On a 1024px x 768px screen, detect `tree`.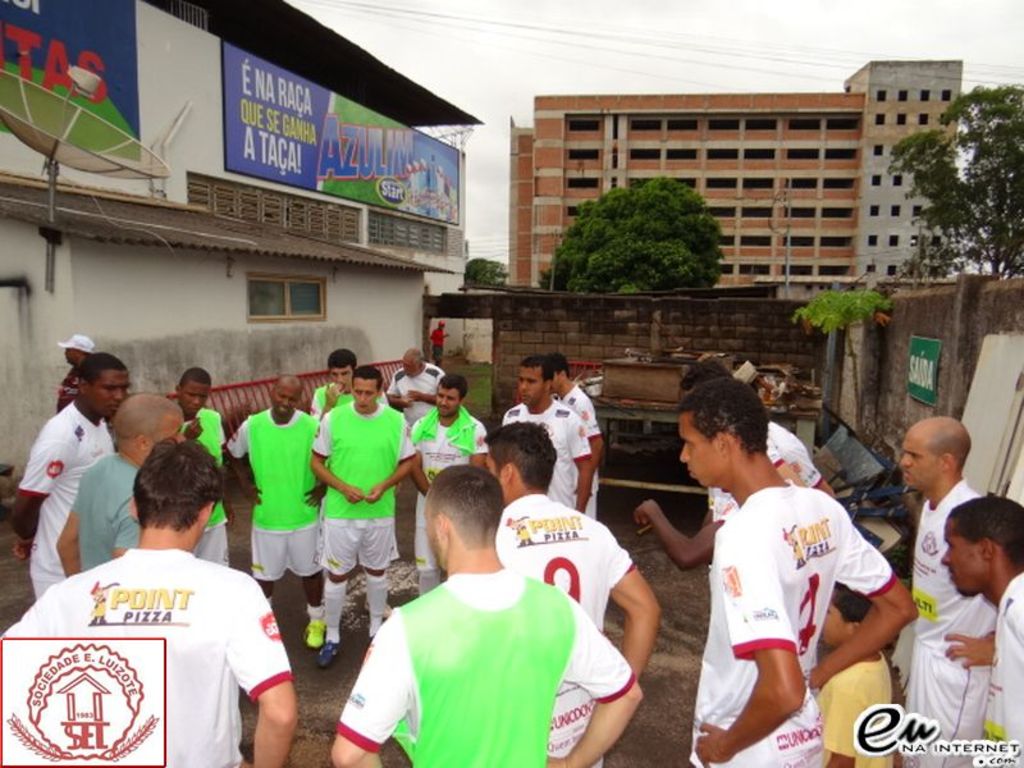
790, 292, 886, 445.
